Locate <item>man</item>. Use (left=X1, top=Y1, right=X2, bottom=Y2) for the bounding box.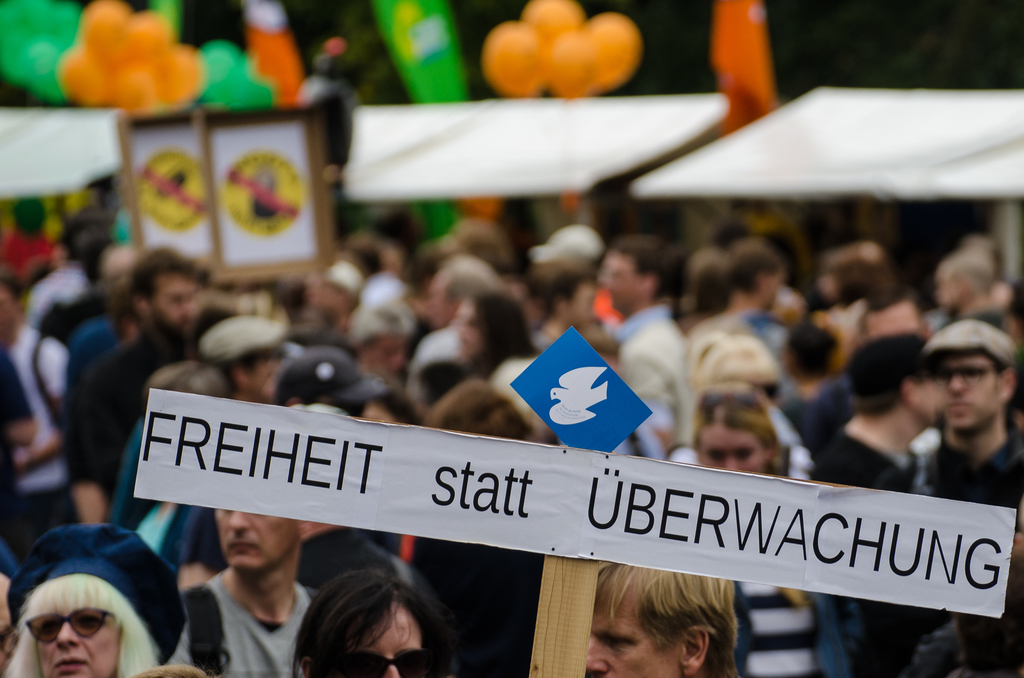
(left=584, top=562, right=744, bottom=677).
